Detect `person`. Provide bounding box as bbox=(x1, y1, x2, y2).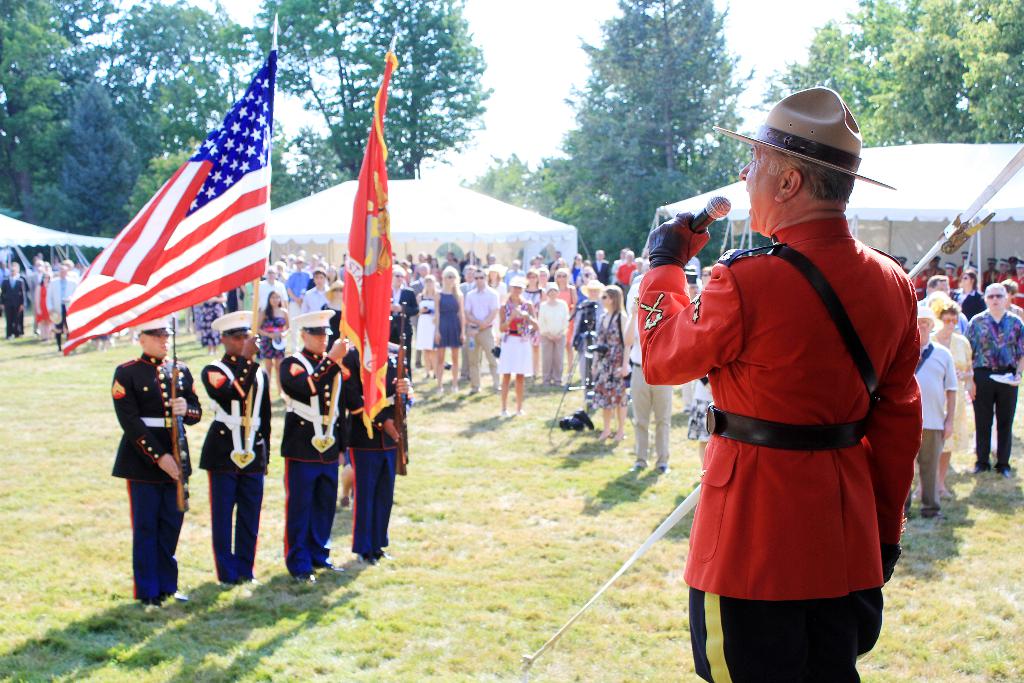
bbox=(670, 148, 923, 682).
